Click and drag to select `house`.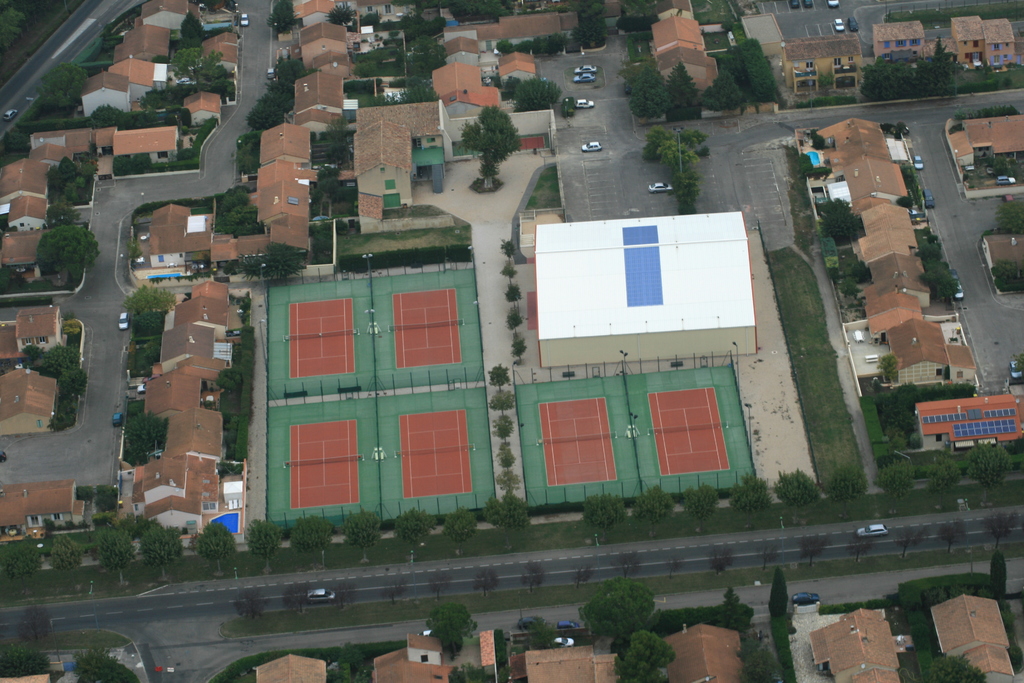
Selection: 1,357,64,436.
